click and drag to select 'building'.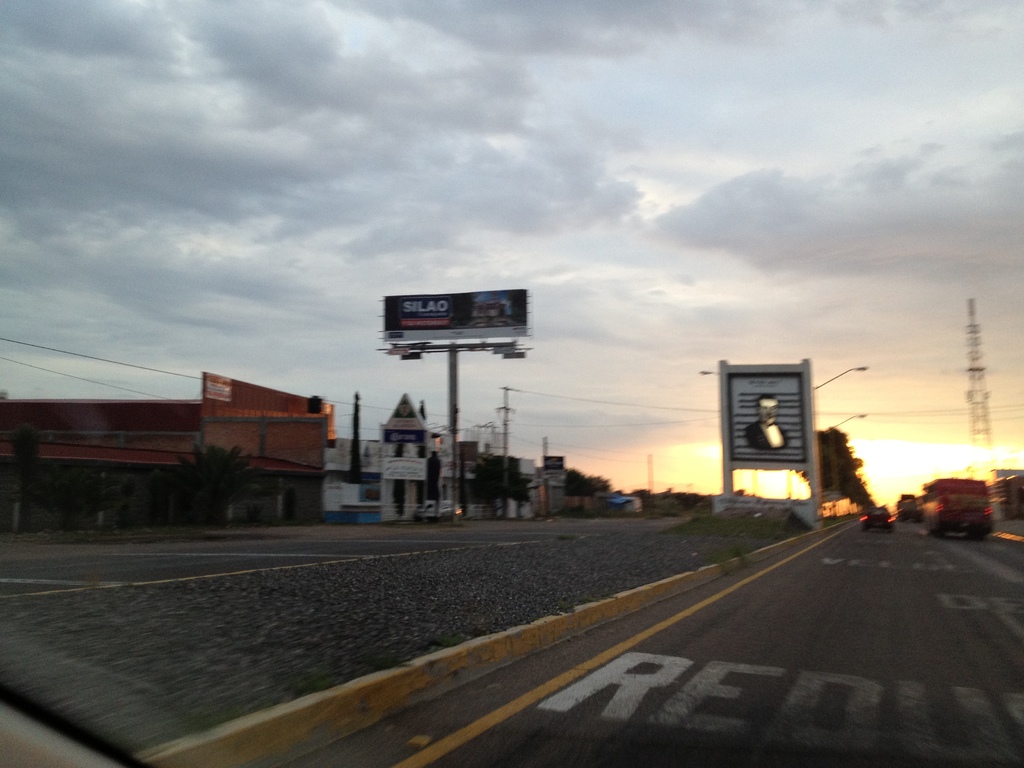
Selection: x1=0 y1=373 x2=322 y2=523.
